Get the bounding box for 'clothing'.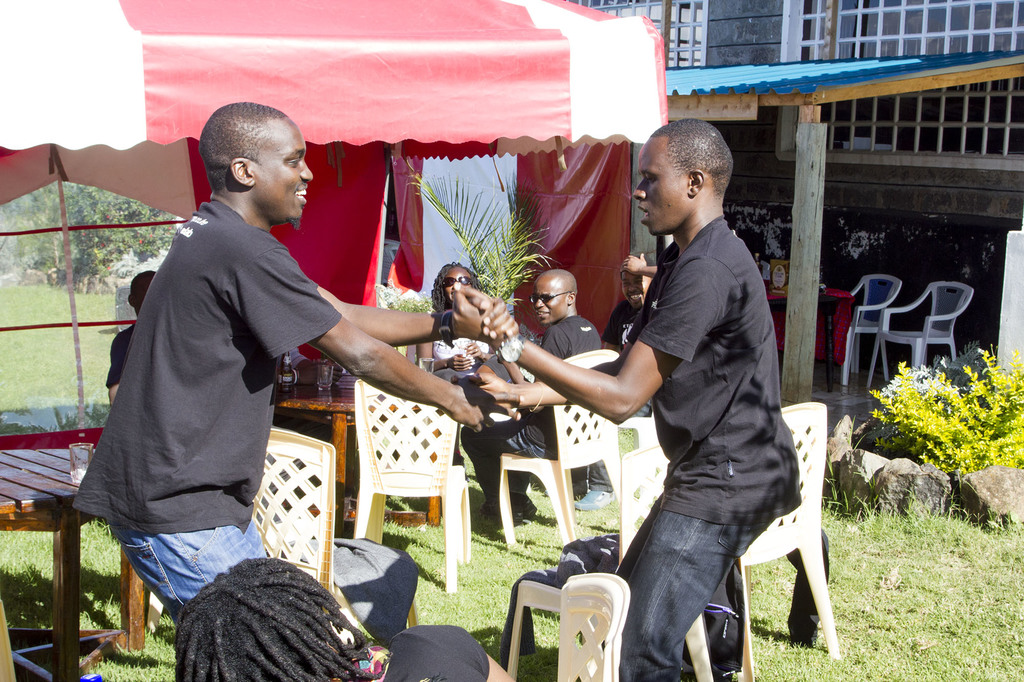
[left=607, top=299, right=652, bottom=345].
